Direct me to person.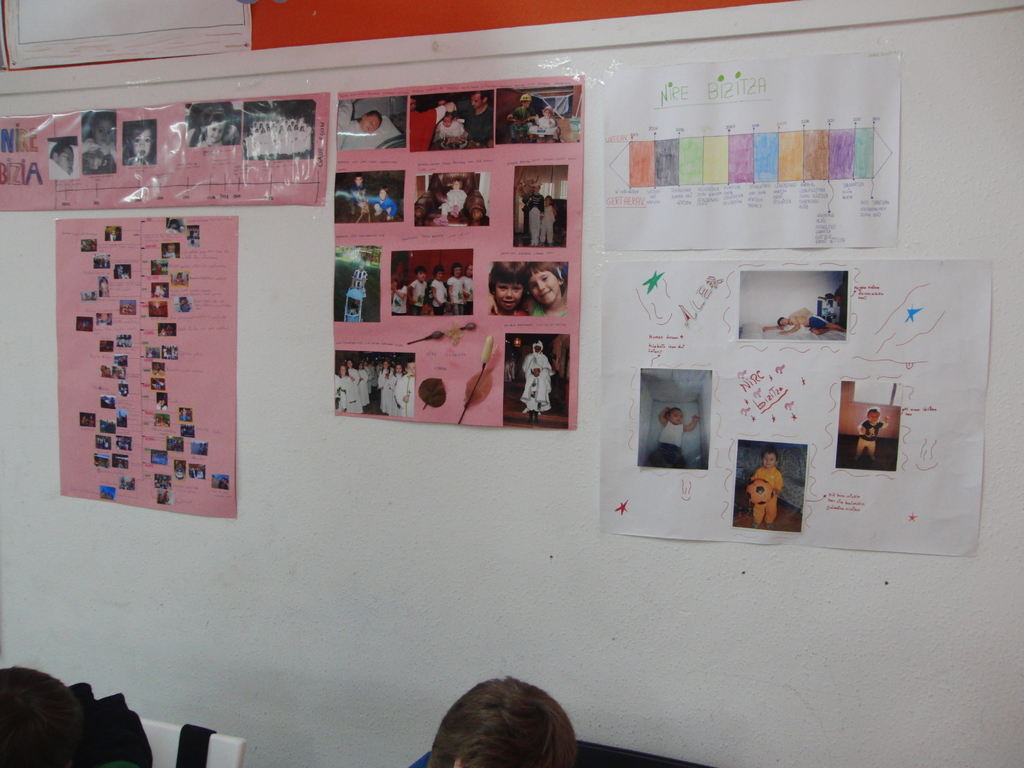
Direction: BBox(435, 179, 468, 224).
